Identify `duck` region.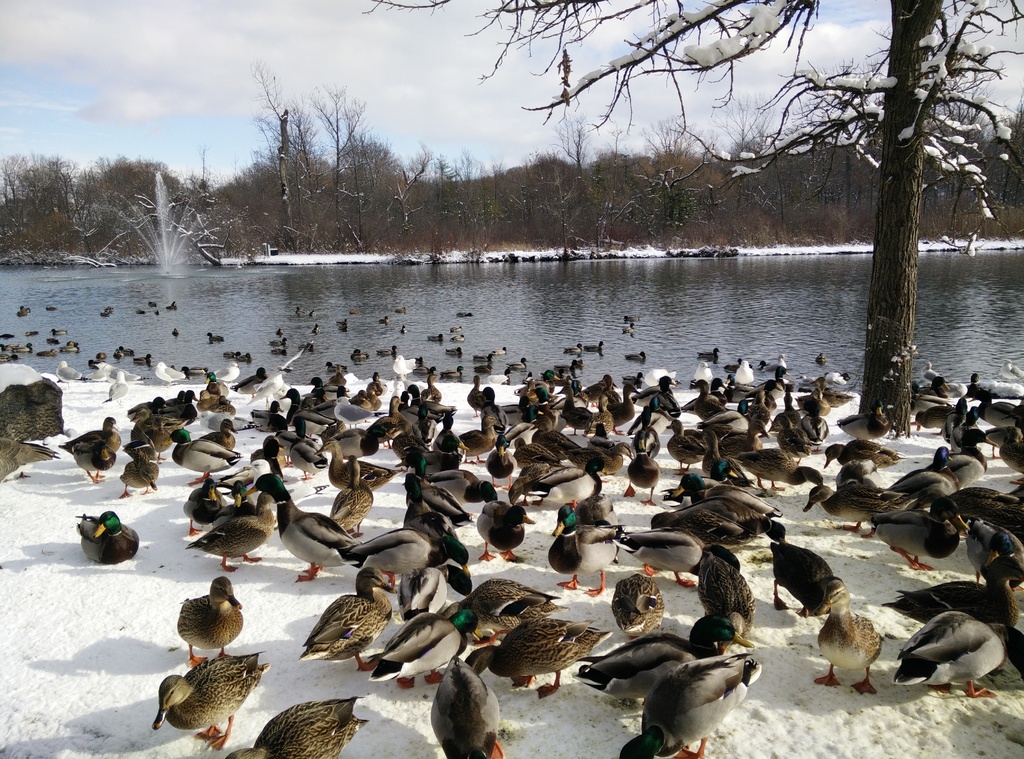
Region: <bbox>219, 694, 375, 758</bbox>.
